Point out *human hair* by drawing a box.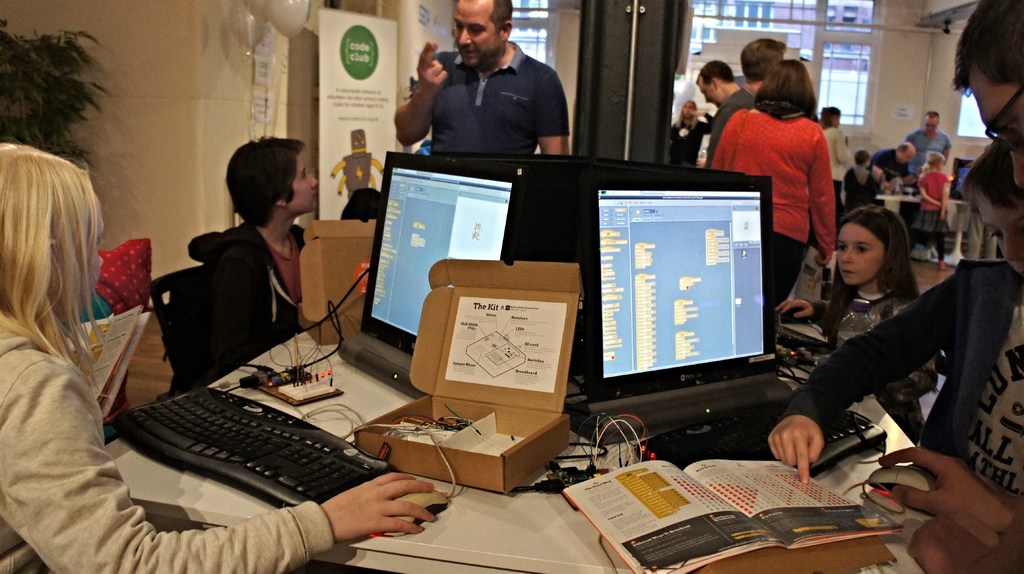
898, 141, 911, 153.
